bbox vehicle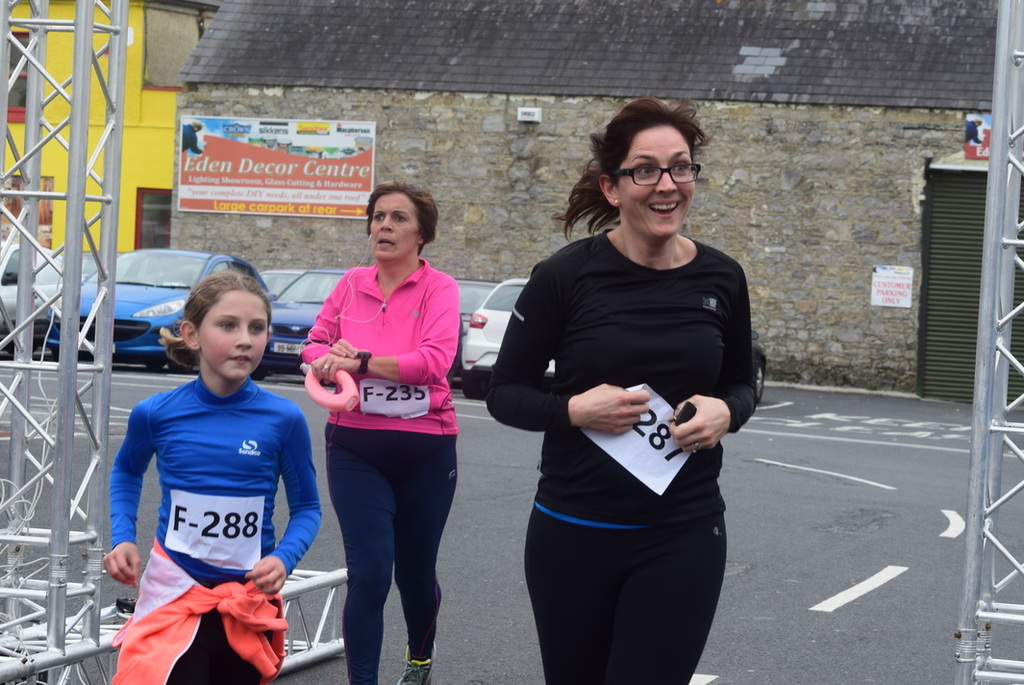
34, 241, 275, 374
